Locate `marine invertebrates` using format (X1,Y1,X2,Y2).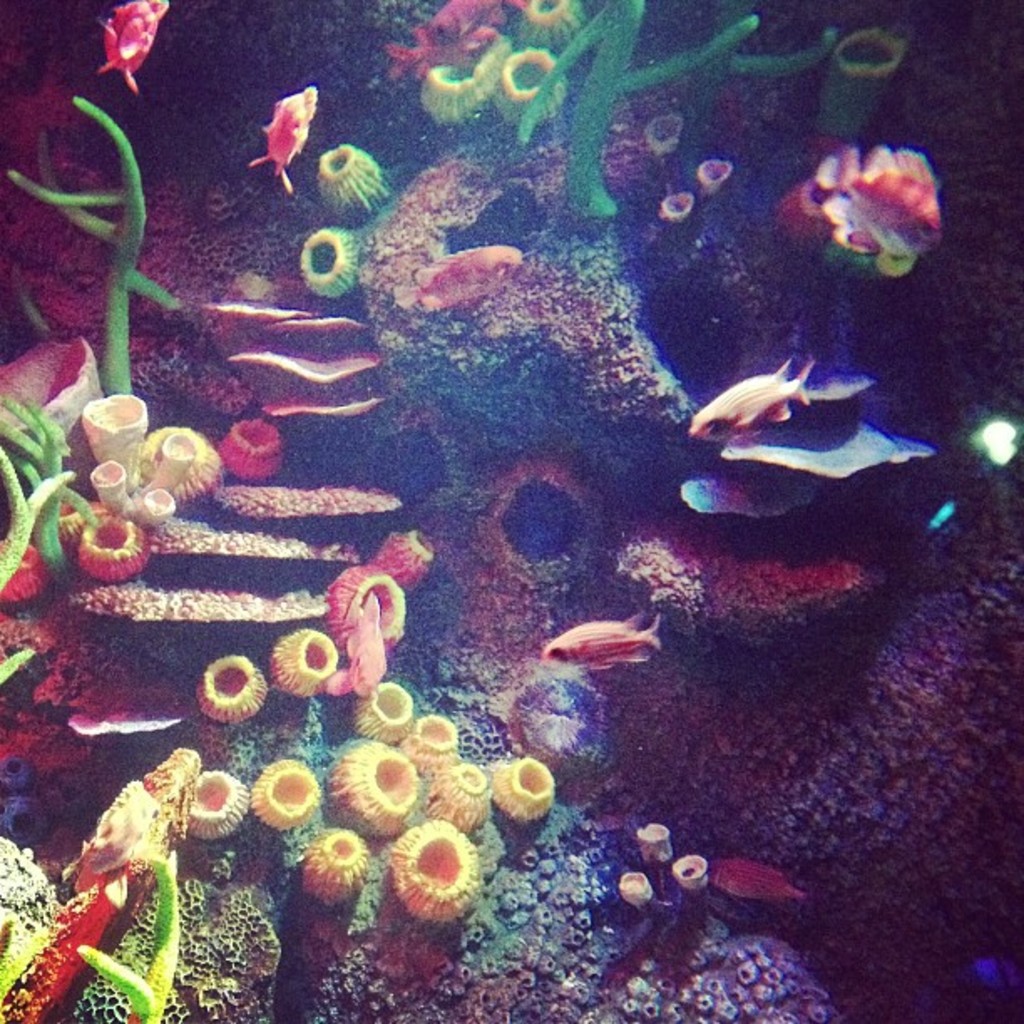
(688,156,740,194).
